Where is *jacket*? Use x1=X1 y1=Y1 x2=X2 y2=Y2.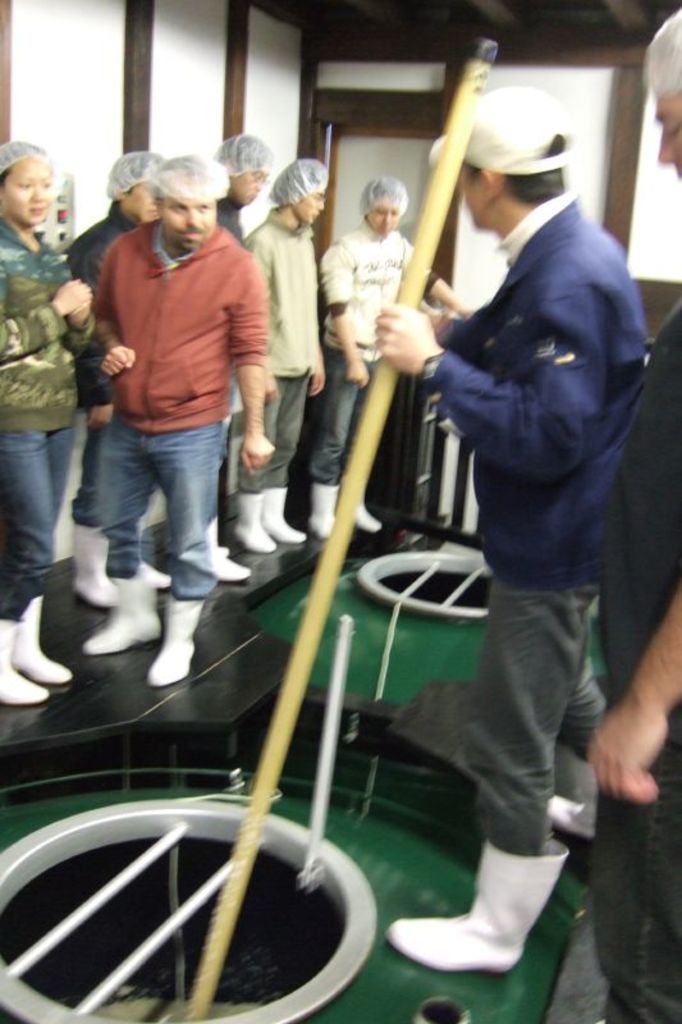
x1=0 y1=204 x2=84 y2=430.
